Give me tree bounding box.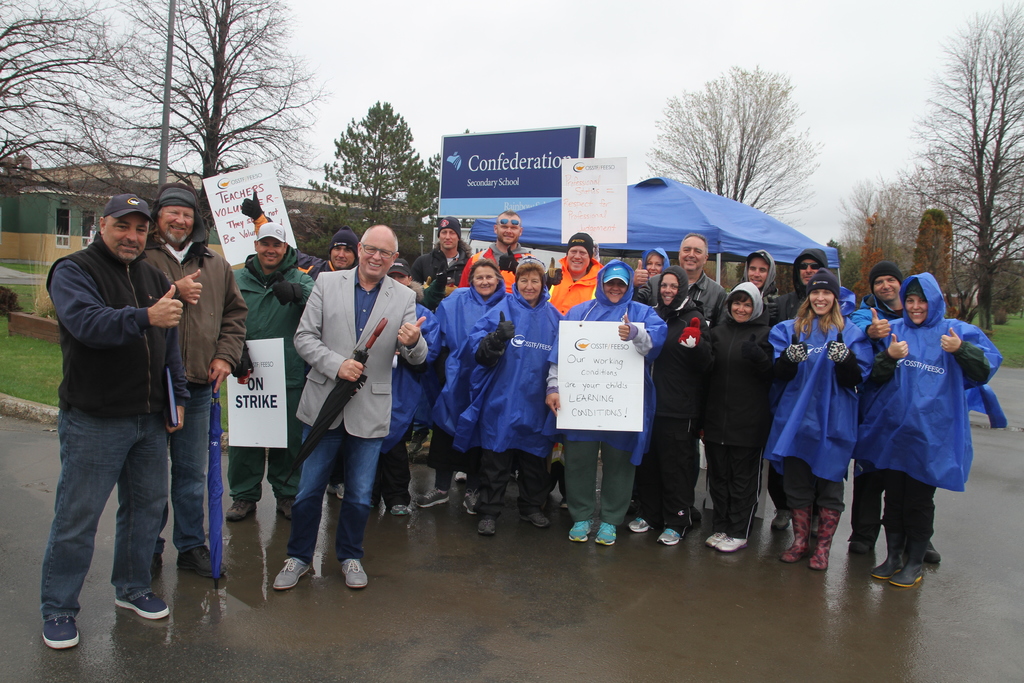
304,98,439,241.
